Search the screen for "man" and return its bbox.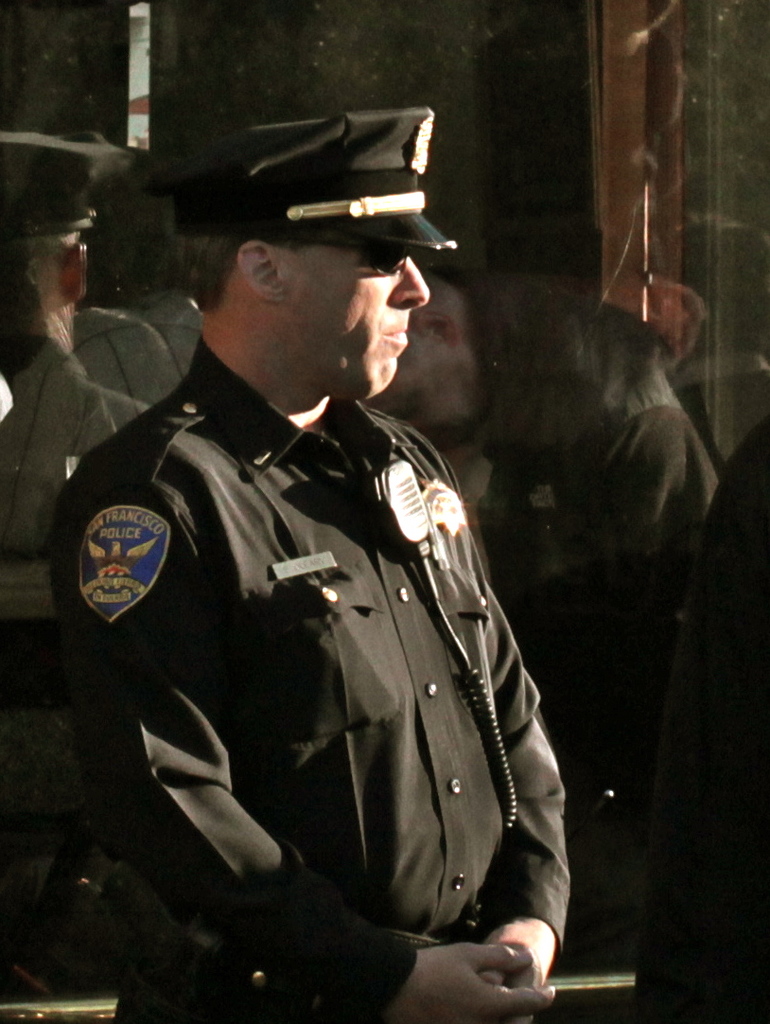
Found: crop(43, 103, 600, 1006).
